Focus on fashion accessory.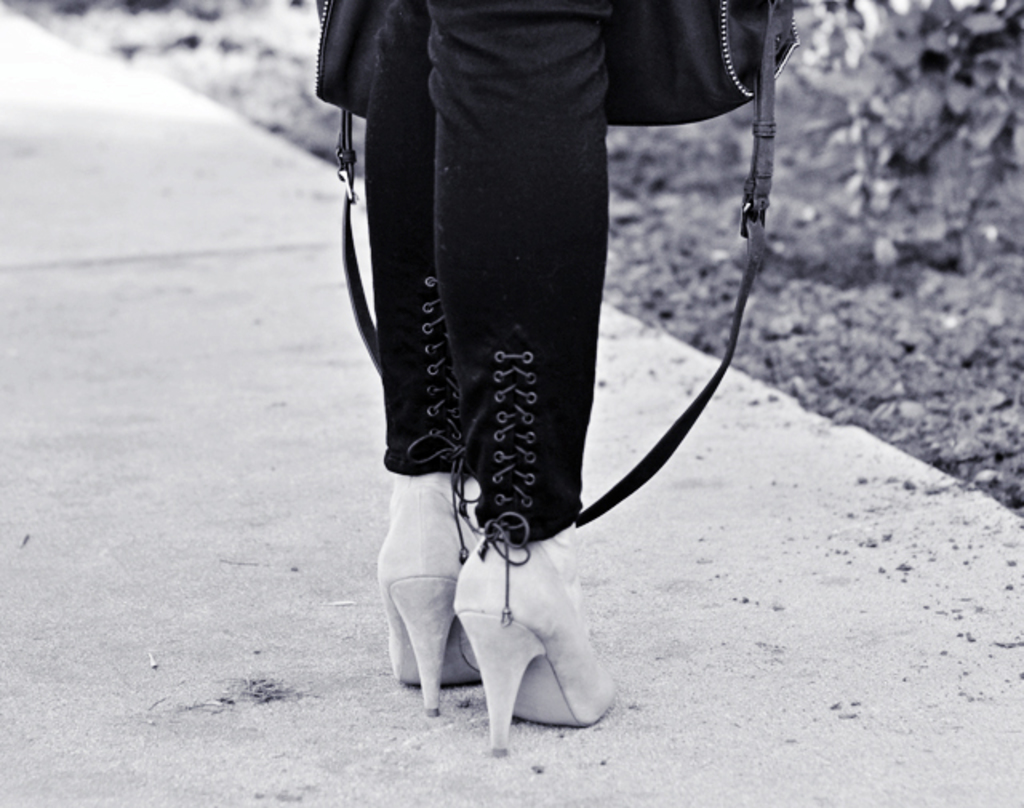
Focused at region(376, 485, 480, 718).
